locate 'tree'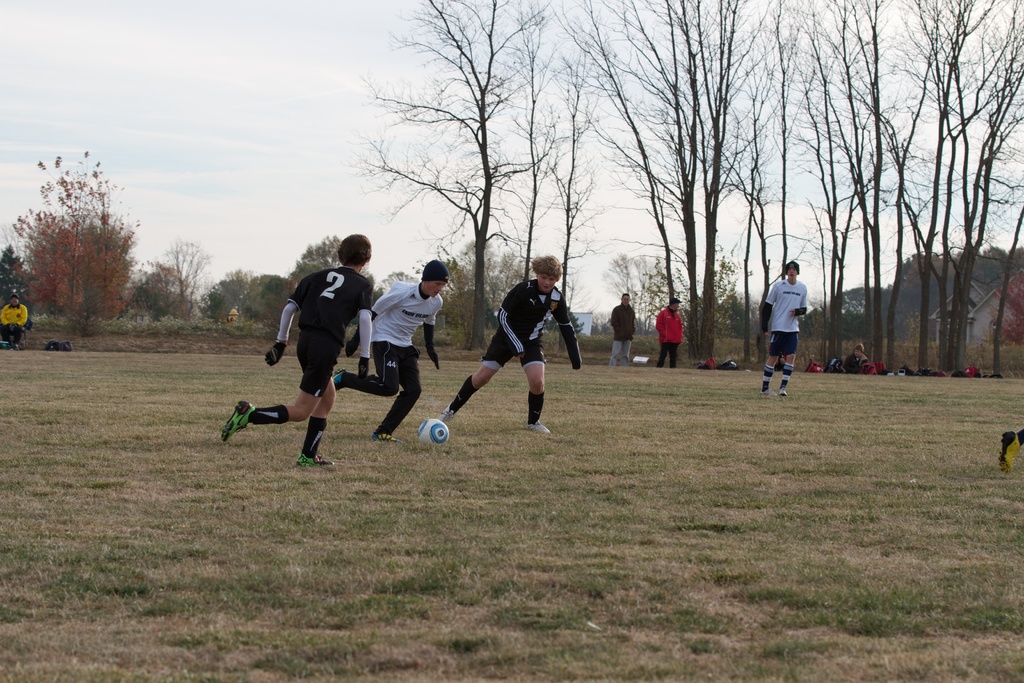
bbox=[154, 236, 210, 316]
